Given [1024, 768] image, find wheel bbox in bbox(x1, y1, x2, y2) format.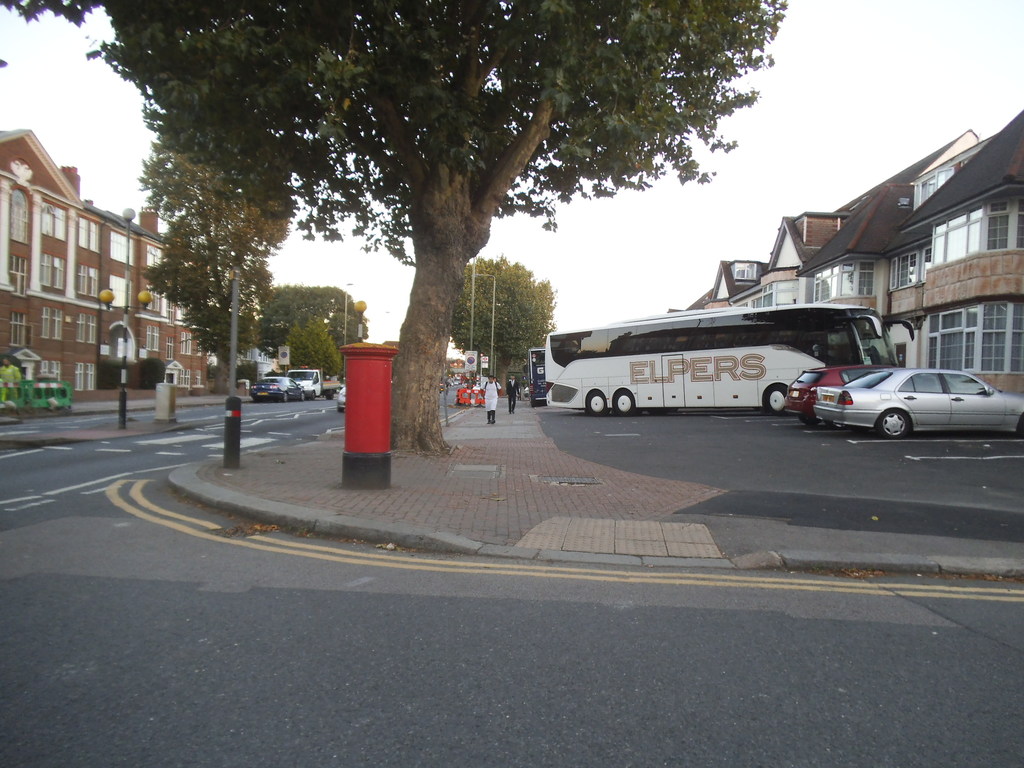
bbox(828, 420, 848, 429).
